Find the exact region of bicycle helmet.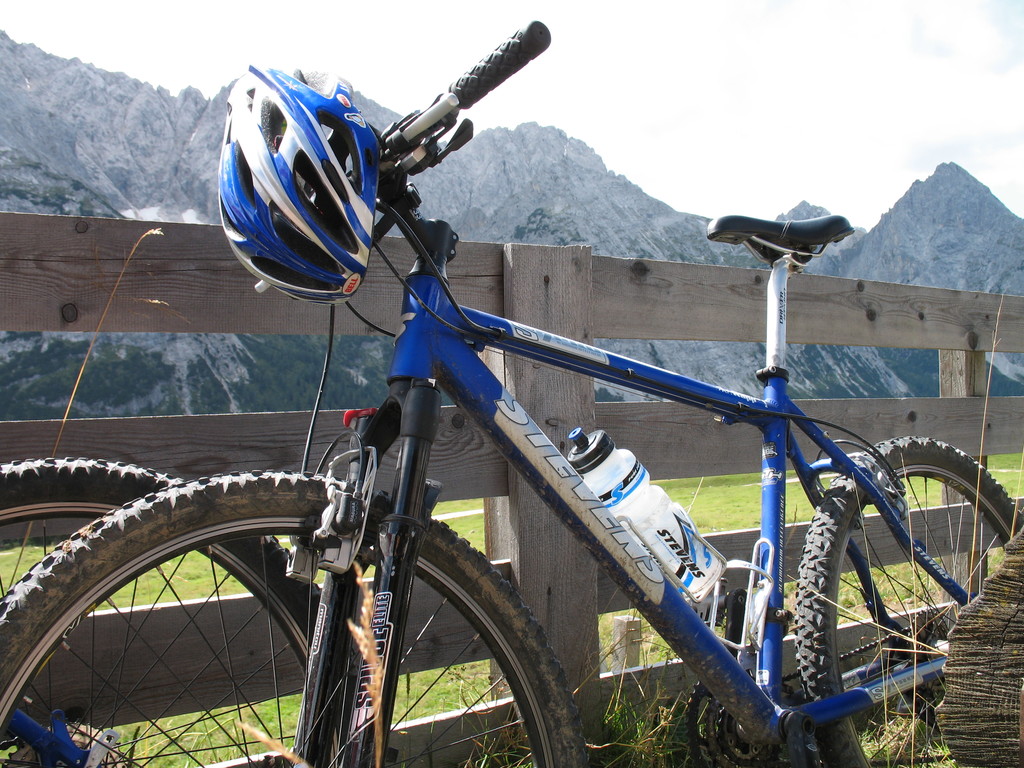
Exact region: locate(220, 61, 379, 305).
